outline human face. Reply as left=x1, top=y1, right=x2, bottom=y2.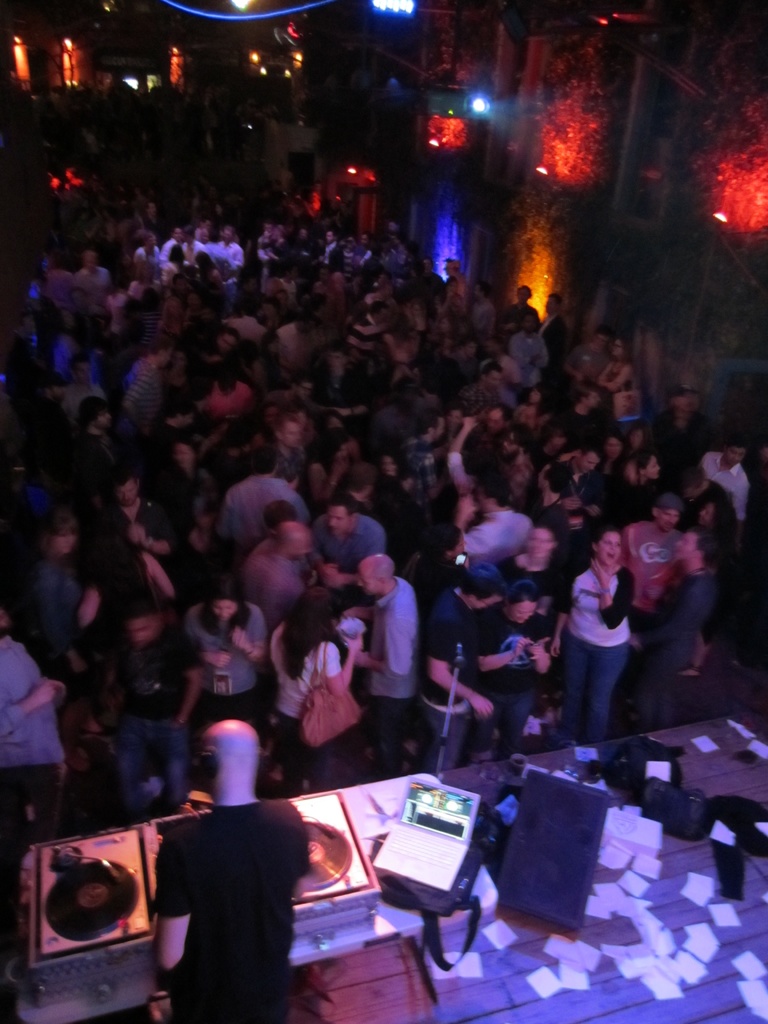
left=593, top=335, right=605, bottom=350.
